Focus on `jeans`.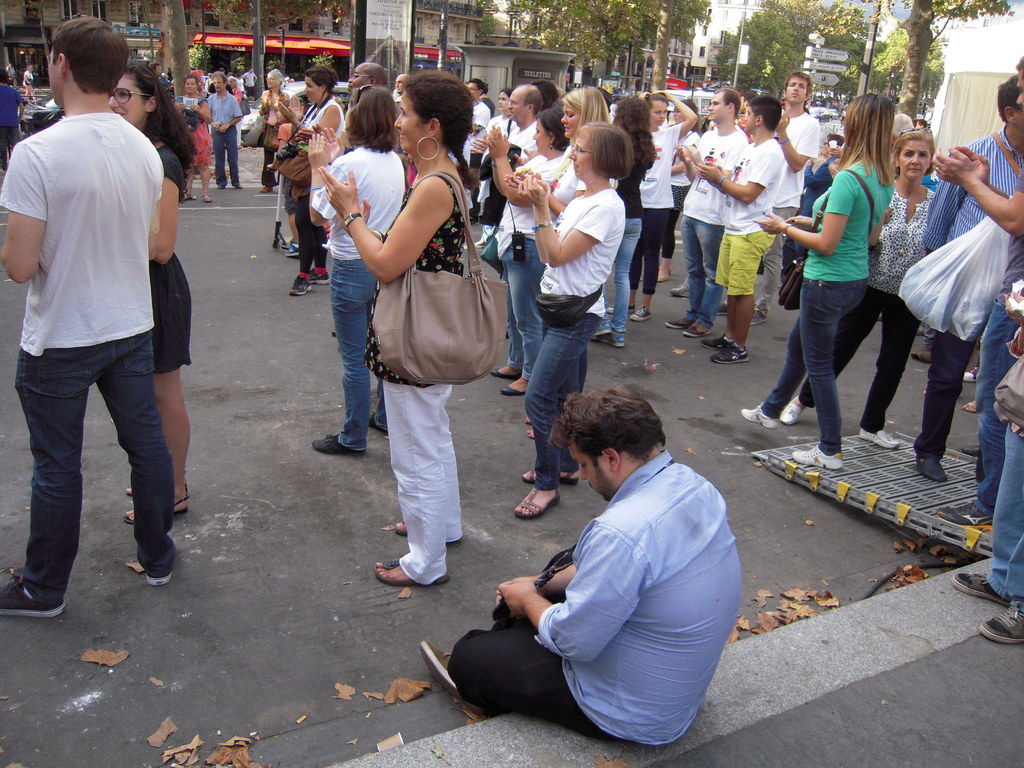
Focused at bbox(601, 218, 632, 342).
